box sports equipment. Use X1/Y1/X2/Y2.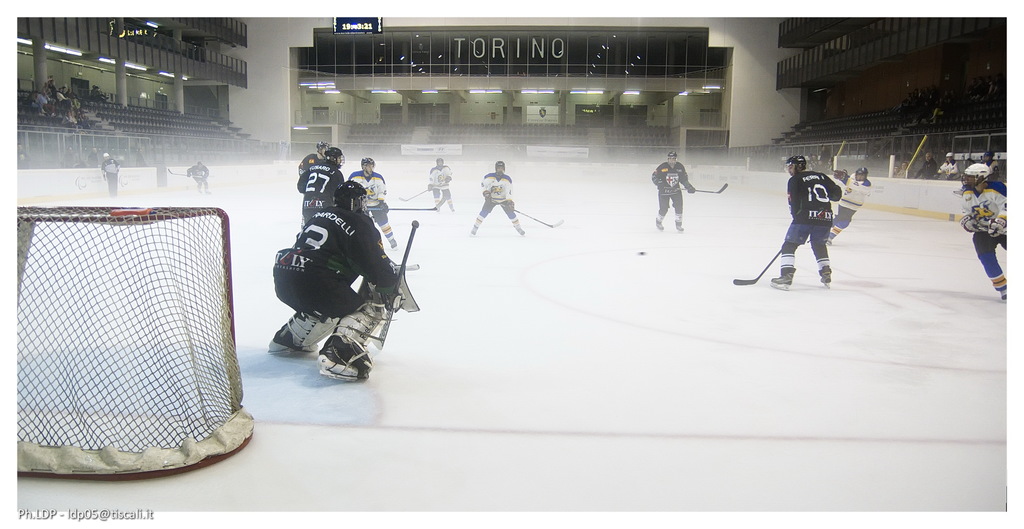
515/229/526/236.
